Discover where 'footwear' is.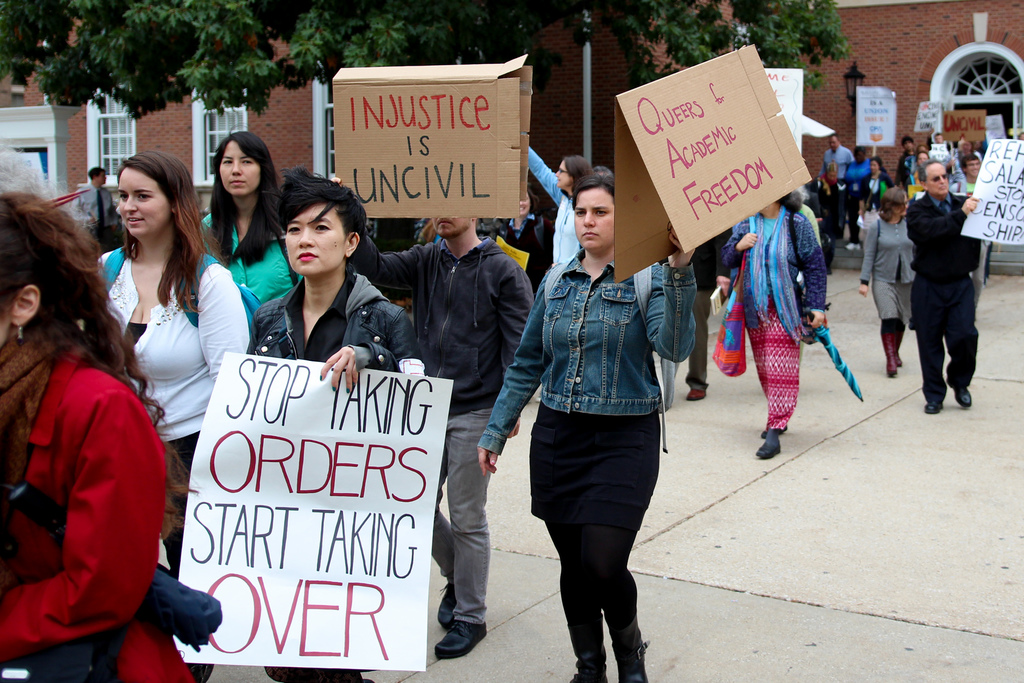
Discovered at <bbox>900, 324, 904, 363</bbox>.
